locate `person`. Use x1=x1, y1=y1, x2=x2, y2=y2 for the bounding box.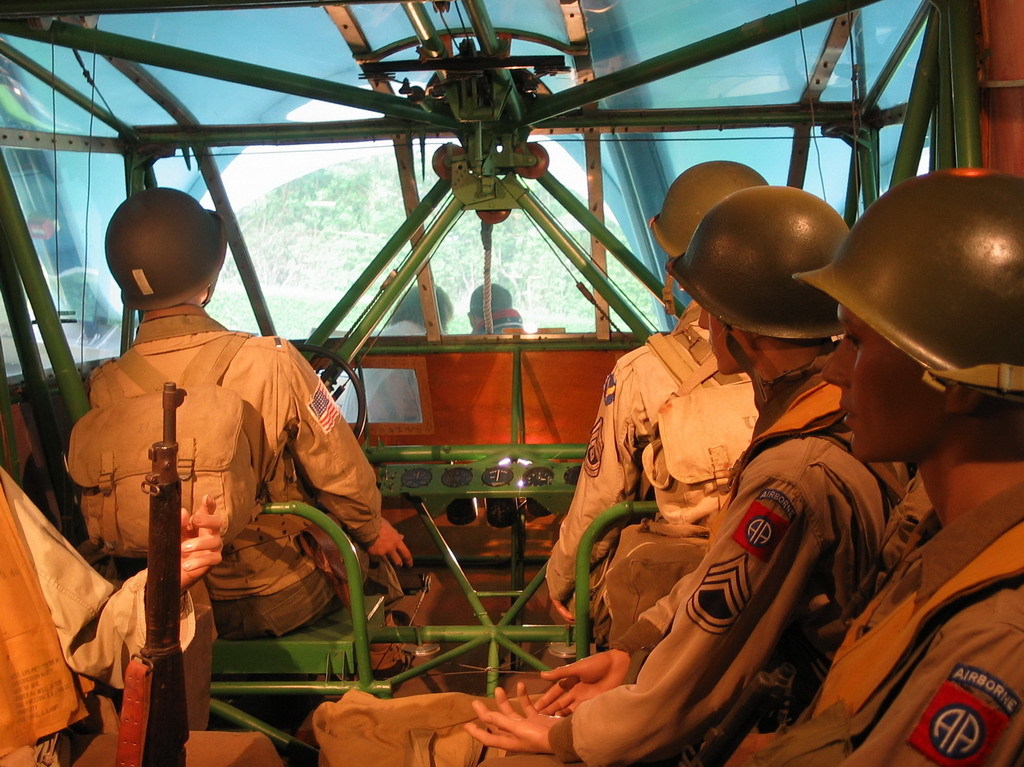
x1=461, y1=176, x2=913, y2=766.
